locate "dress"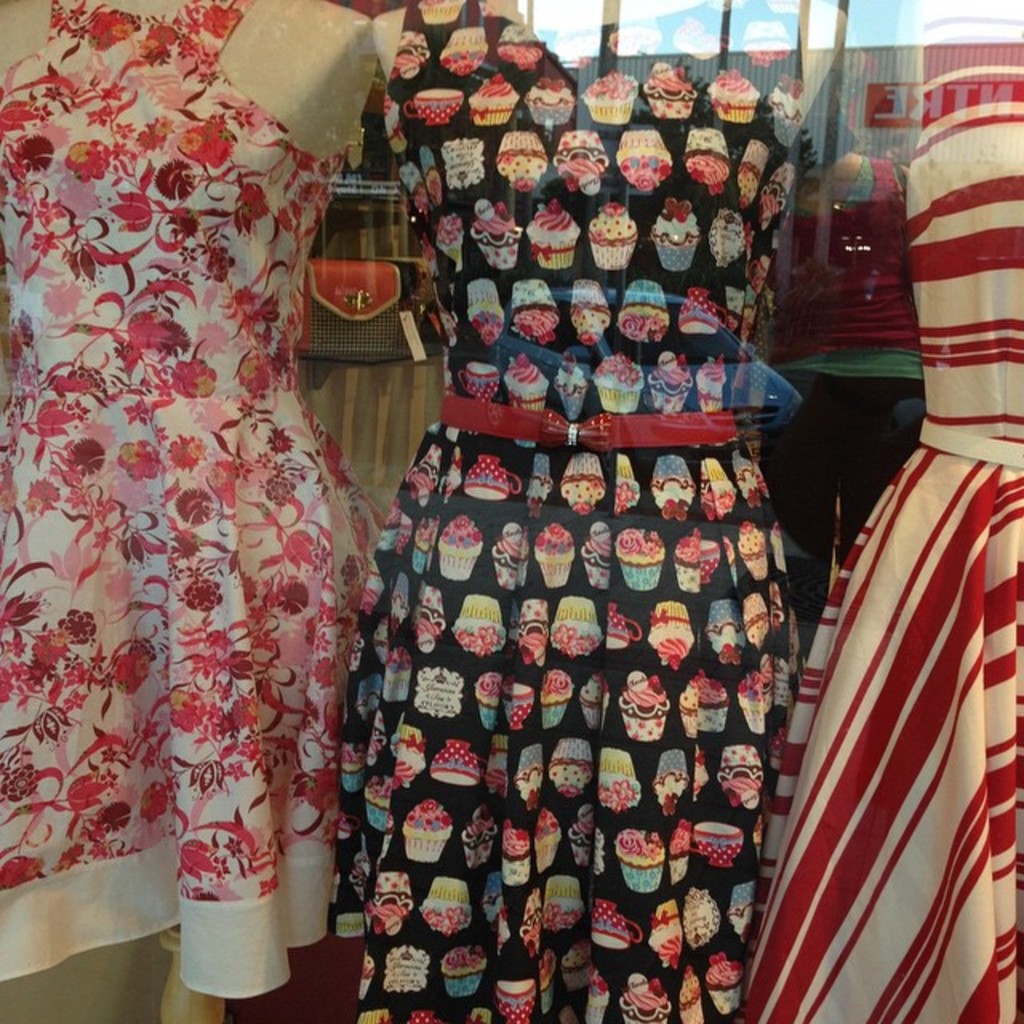
0 0 384 998
